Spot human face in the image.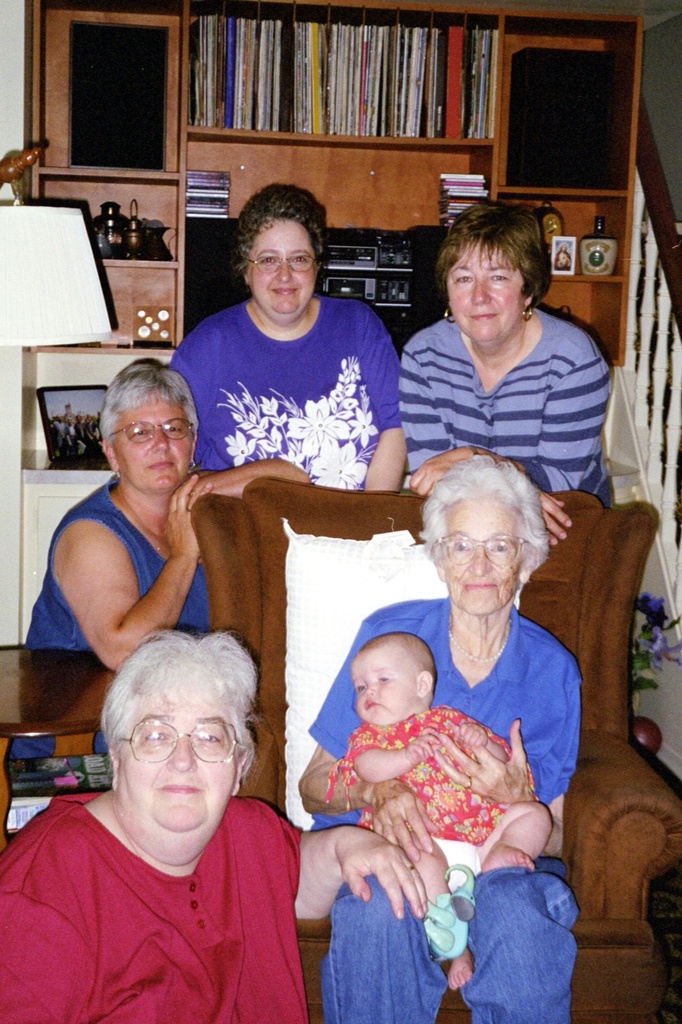
human face found at [235, 220, 322, 325].
